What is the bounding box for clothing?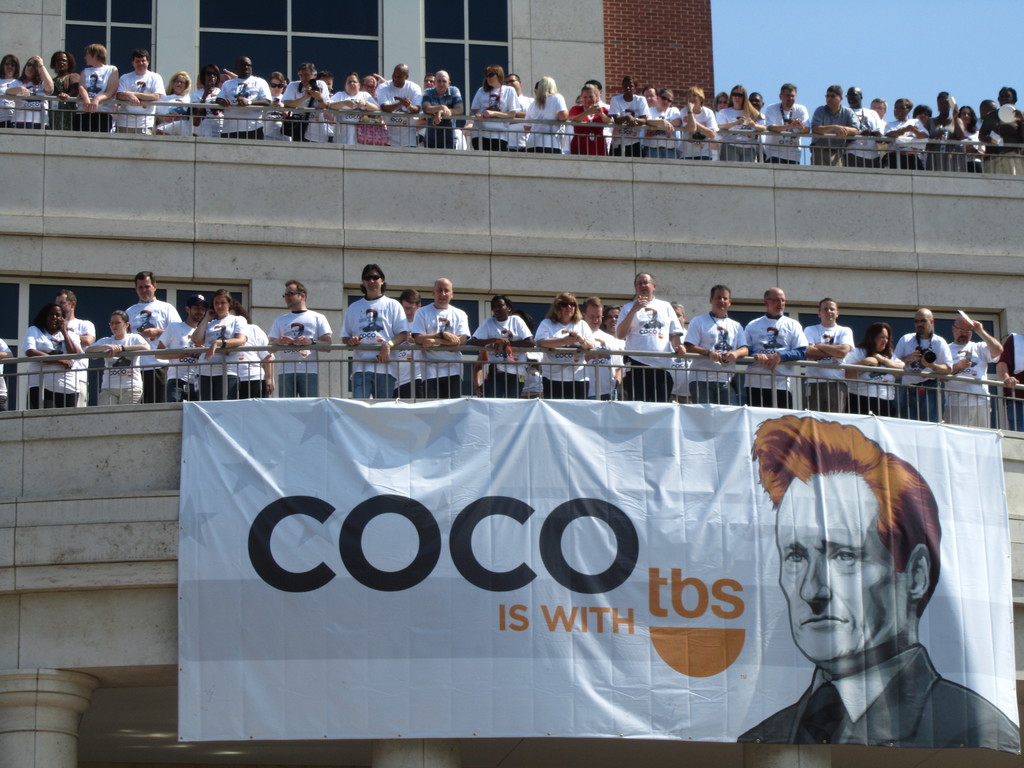
{"left": 423, "top": 83, "right": 459, "bottom": 145}.
